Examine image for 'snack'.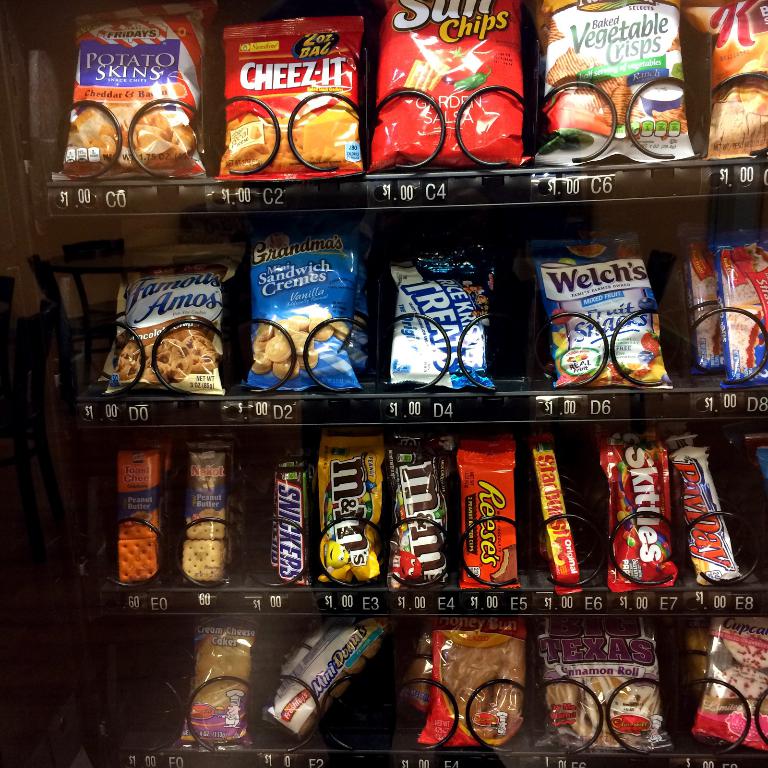
Examination result: {"left": 543, "top": 622, "right": 675, "bottom": 732}.
